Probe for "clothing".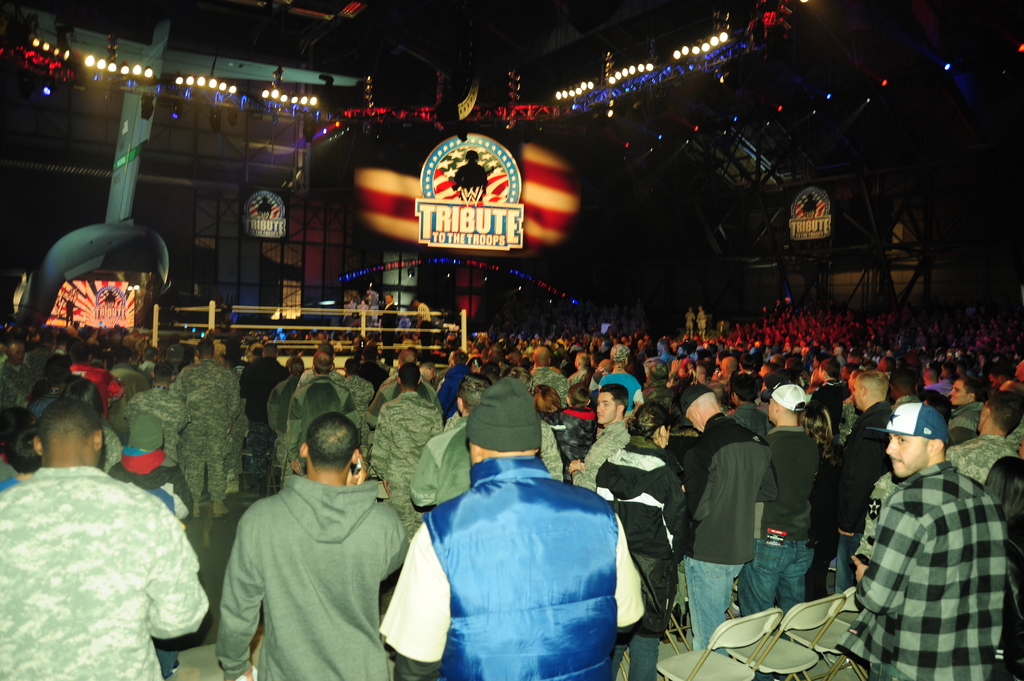
Probe result: x1=992, y1=449, x2=1023, y2=623.
